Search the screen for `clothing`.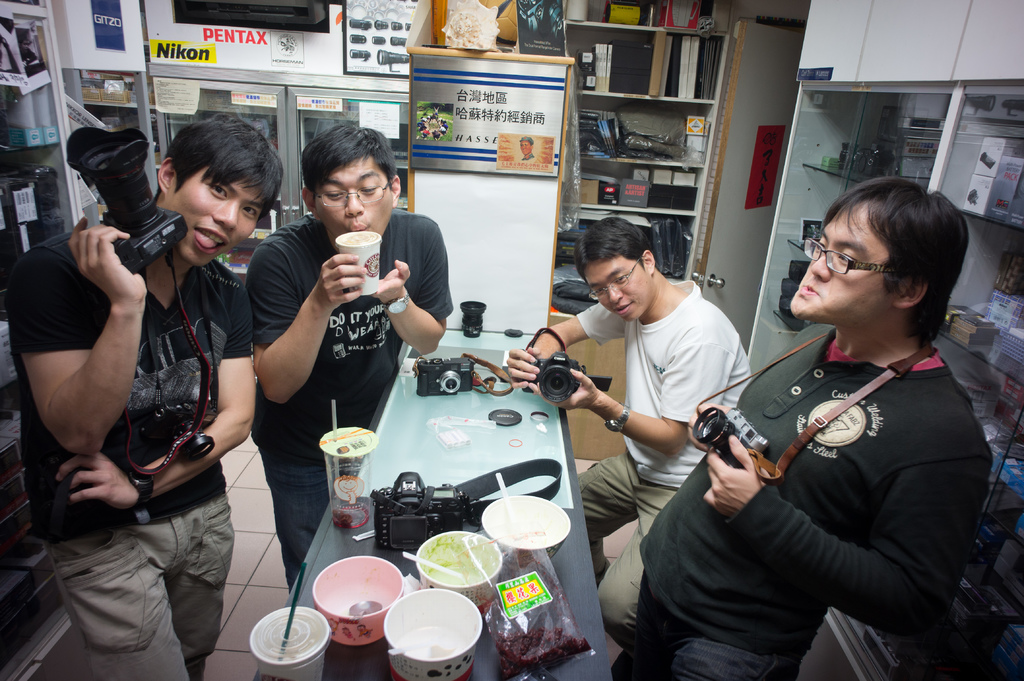
Found at region(6, 232, 255, 680).
